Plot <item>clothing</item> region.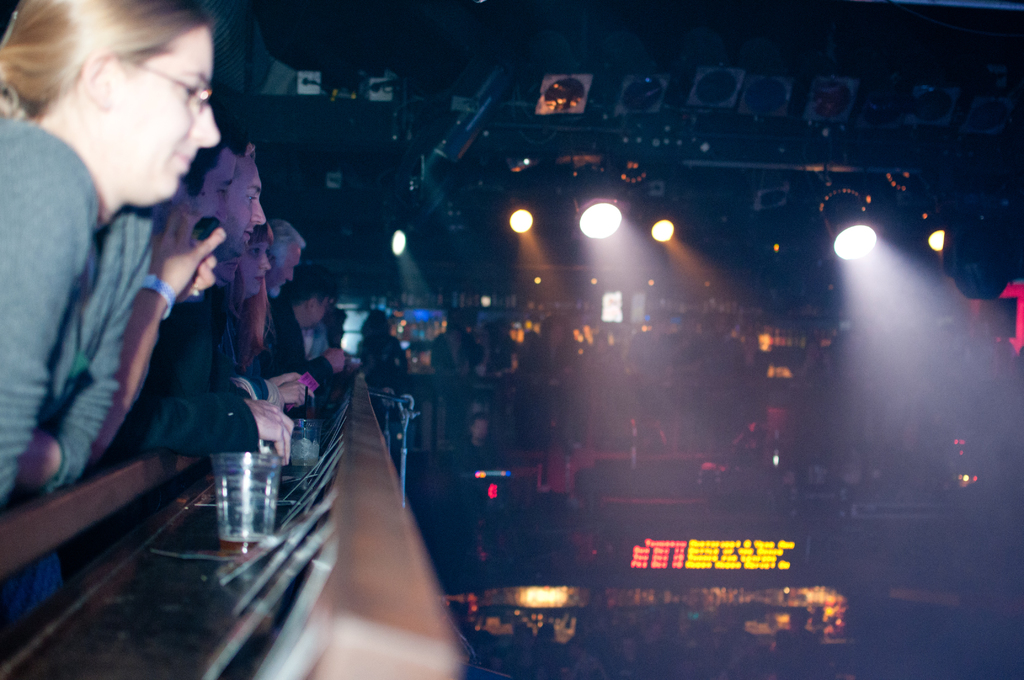
Plotted at 148, 250, 261, 465.
